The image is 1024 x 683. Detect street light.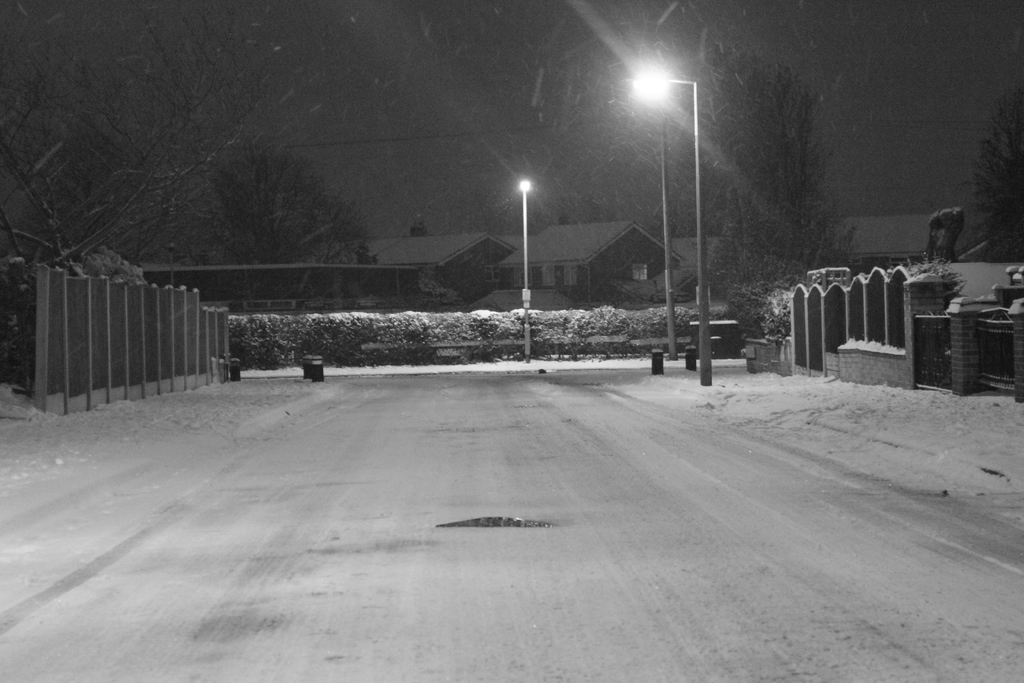
Detection: pyautogui.locateOnScreen(626, 64, 740, 399).
